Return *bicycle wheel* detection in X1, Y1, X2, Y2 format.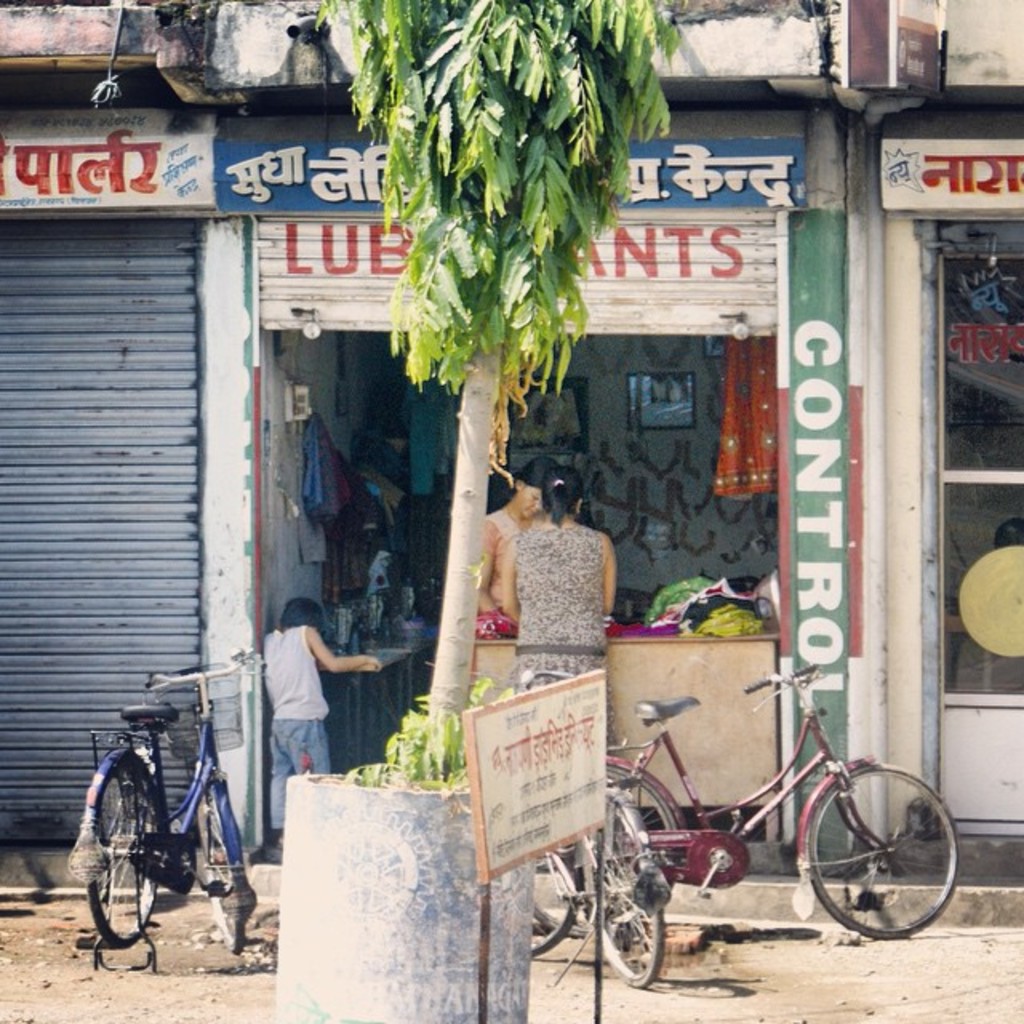
83, 755, 160, 952.
